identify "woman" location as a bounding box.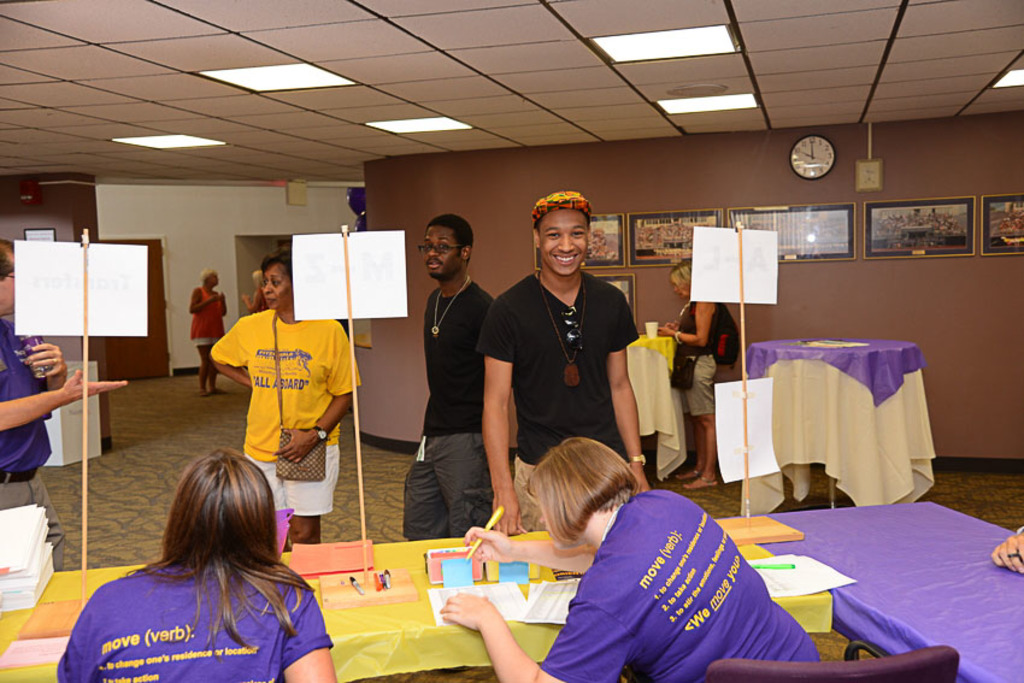
65,442,329,681.
